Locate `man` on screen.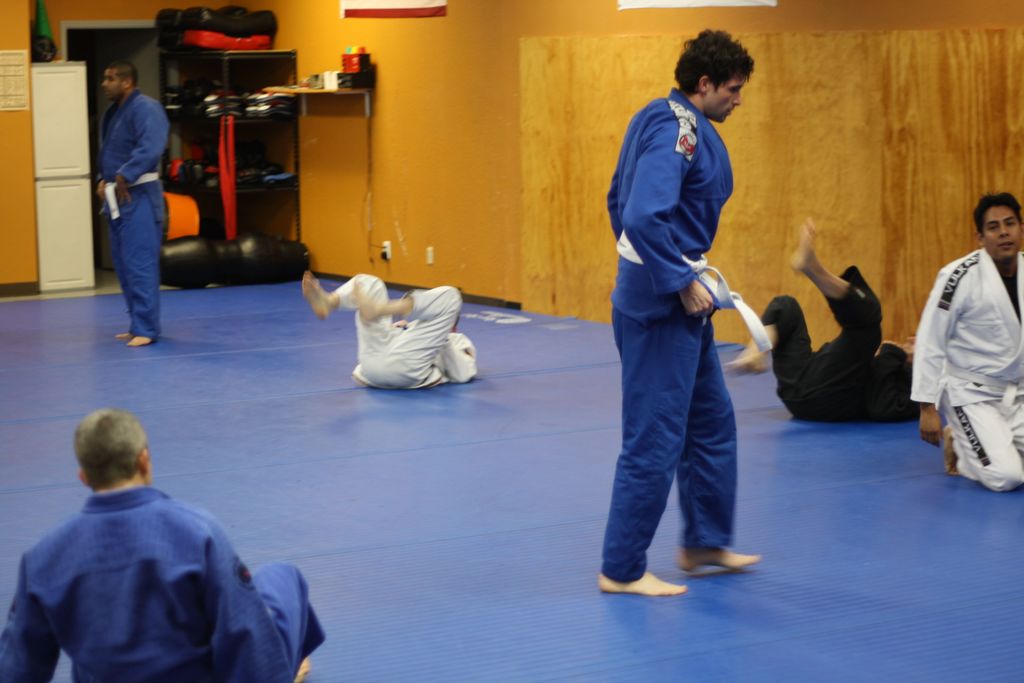
On screen at x1=723, y1=215, x2=920, y2=425.
